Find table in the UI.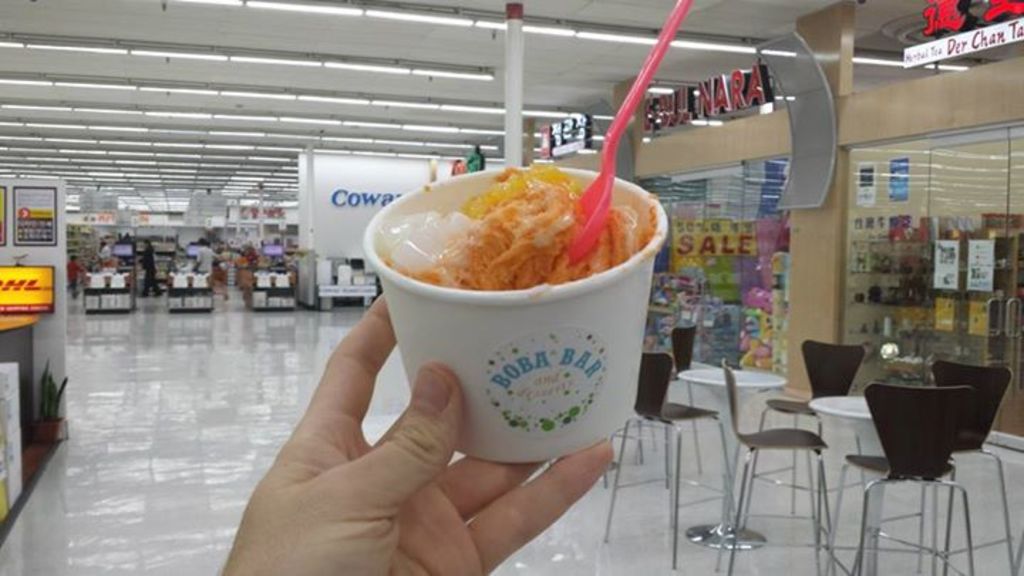
UI element at left=804, top=385, right=895, bottom=575.
